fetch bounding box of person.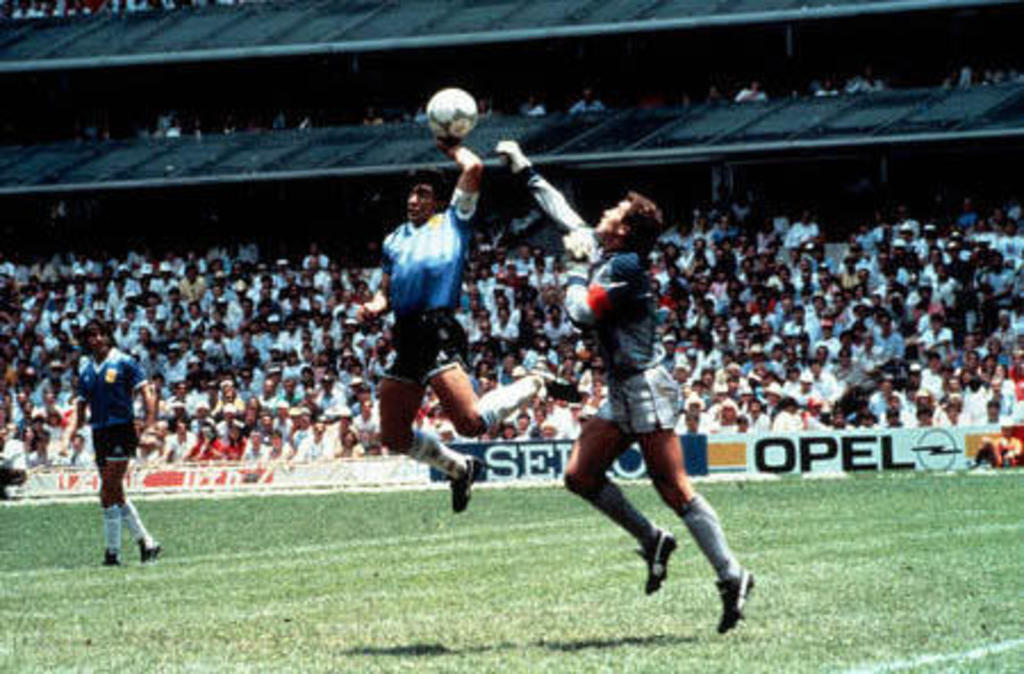
Bbox: 64 303 159 576.
